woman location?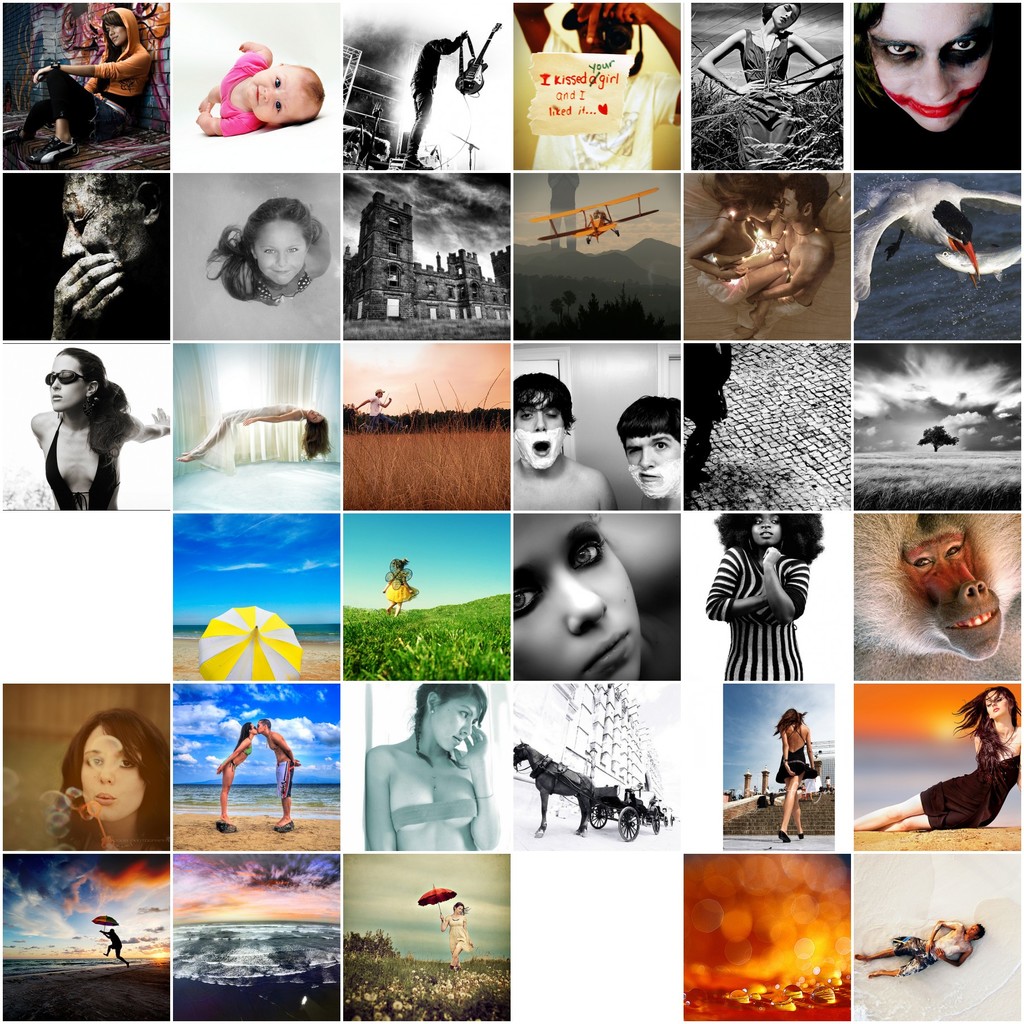
{"left": 28, "top": 8, "right": 150, "bottom": 169}
